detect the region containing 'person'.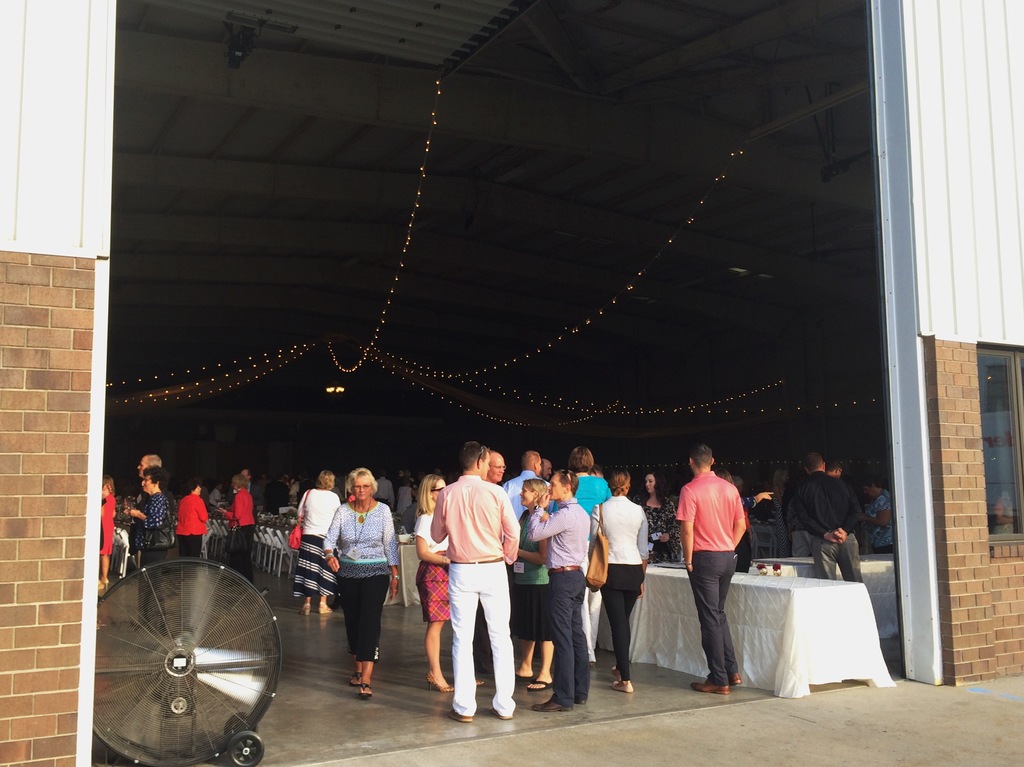
173 487 209 558.
